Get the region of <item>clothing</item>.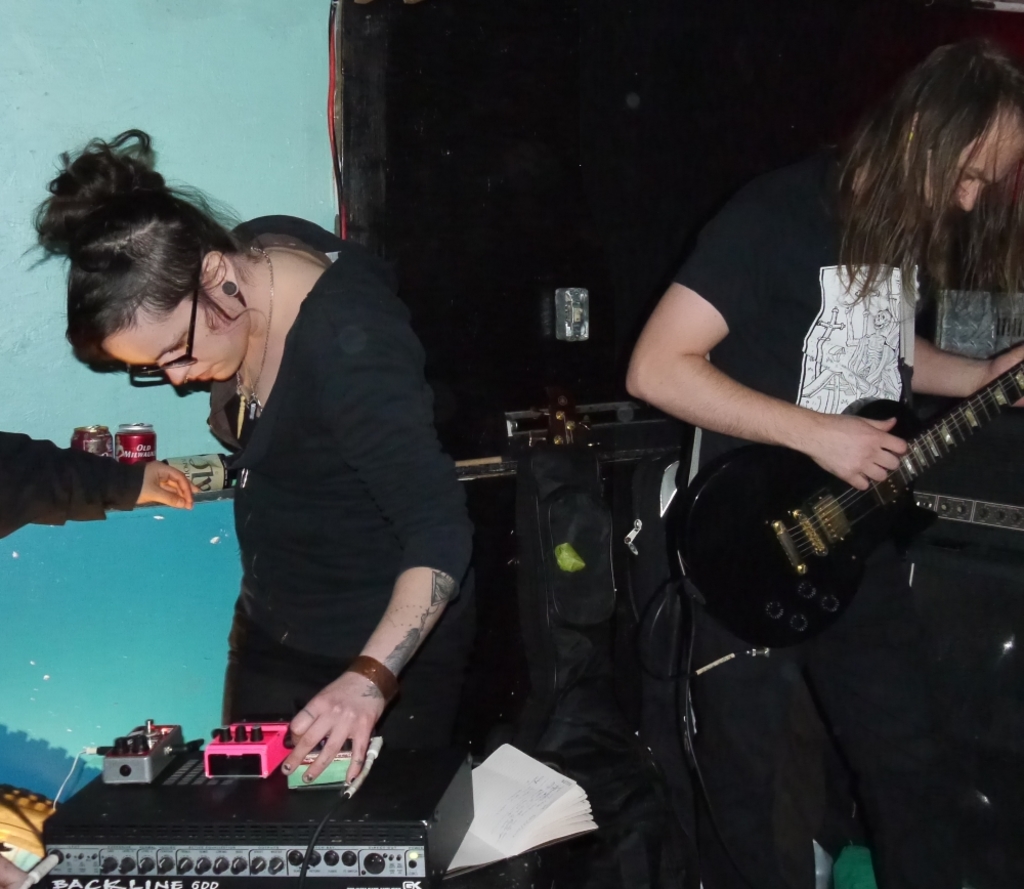
[left=0, top=427, right=143, bottom=542].
